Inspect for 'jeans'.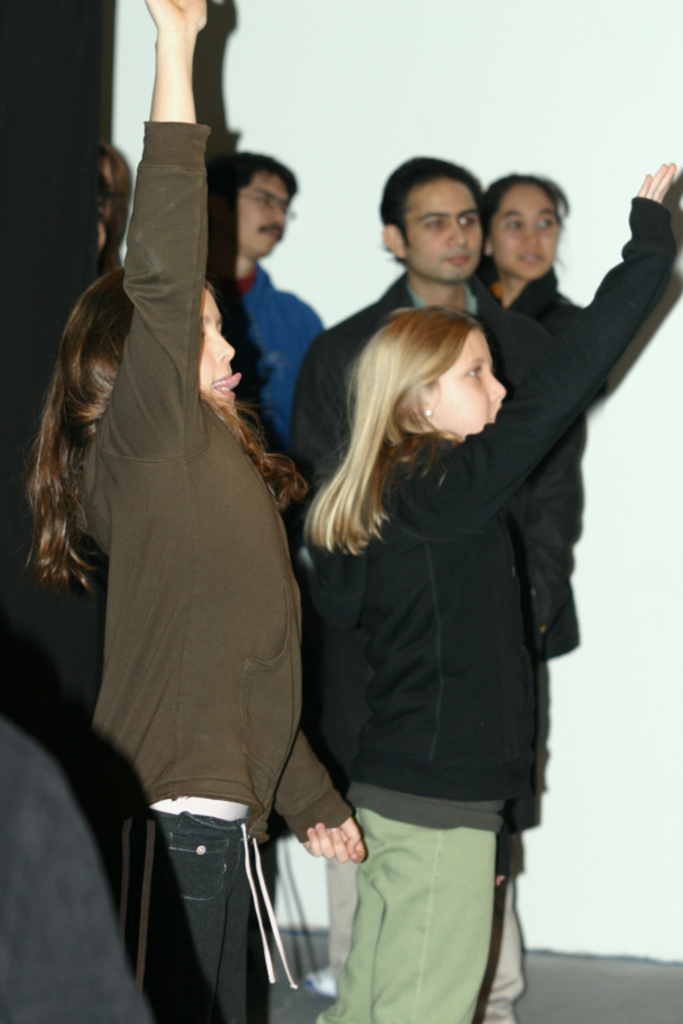
Inspection: crop(101, 802, 249, 1023).
